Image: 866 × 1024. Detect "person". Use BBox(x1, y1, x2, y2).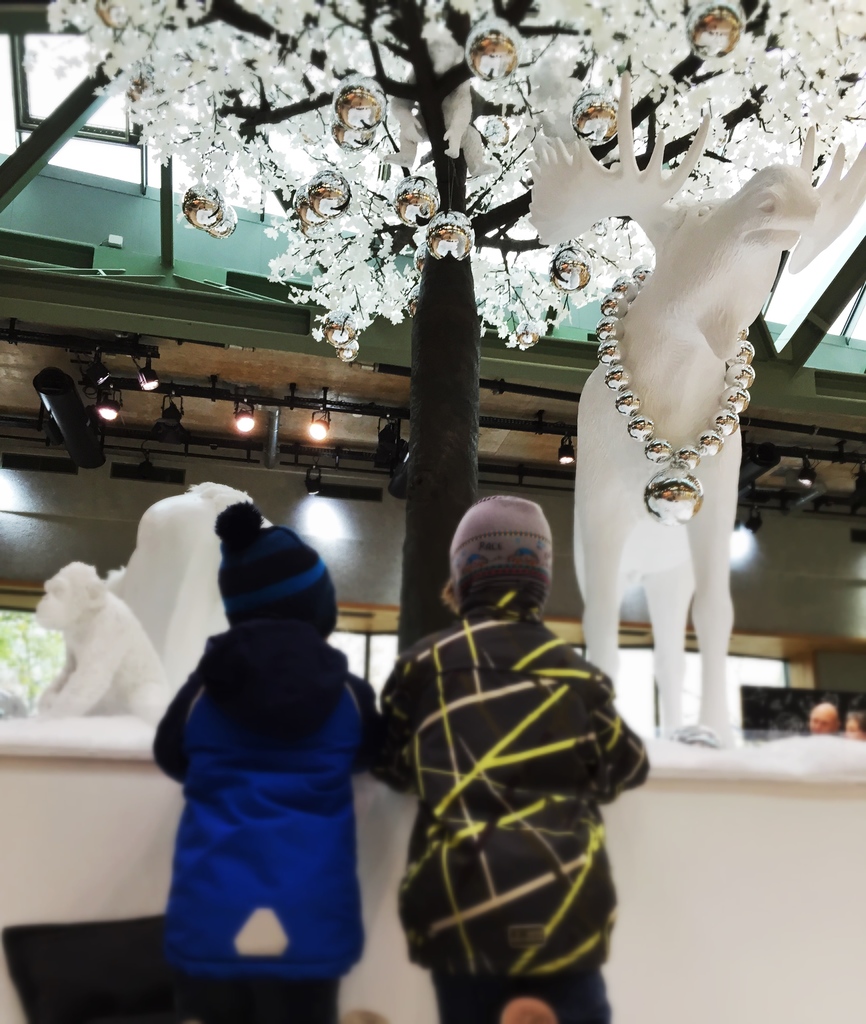
BBox(375, 502, 660, 1019).
